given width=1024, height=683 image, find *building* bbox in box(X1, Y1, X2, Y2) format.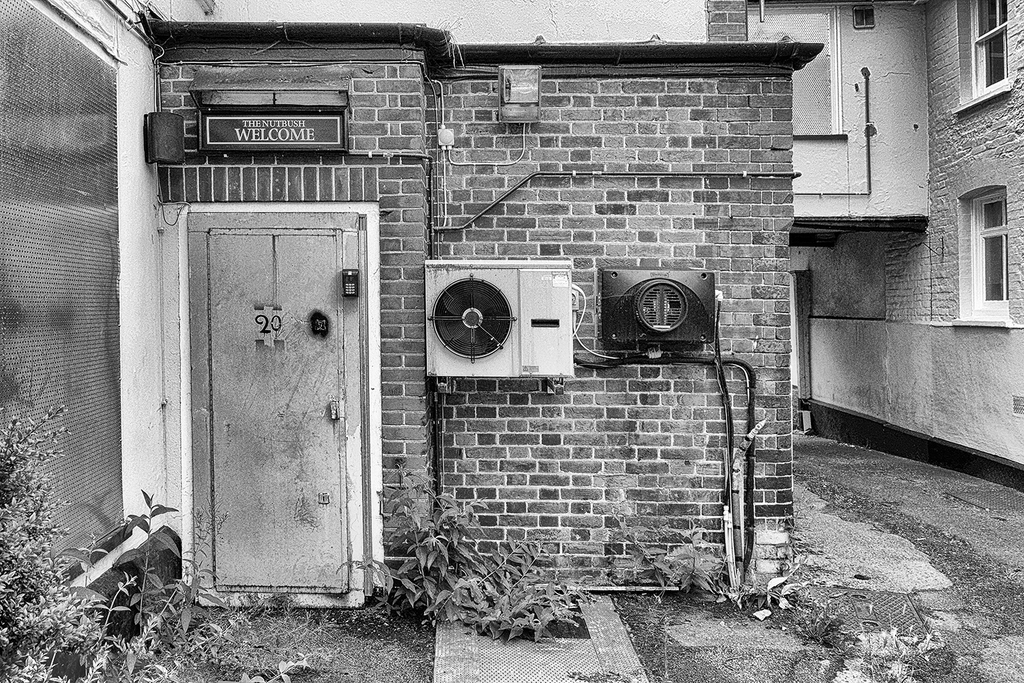
box(705, 0, 1023, 494).
